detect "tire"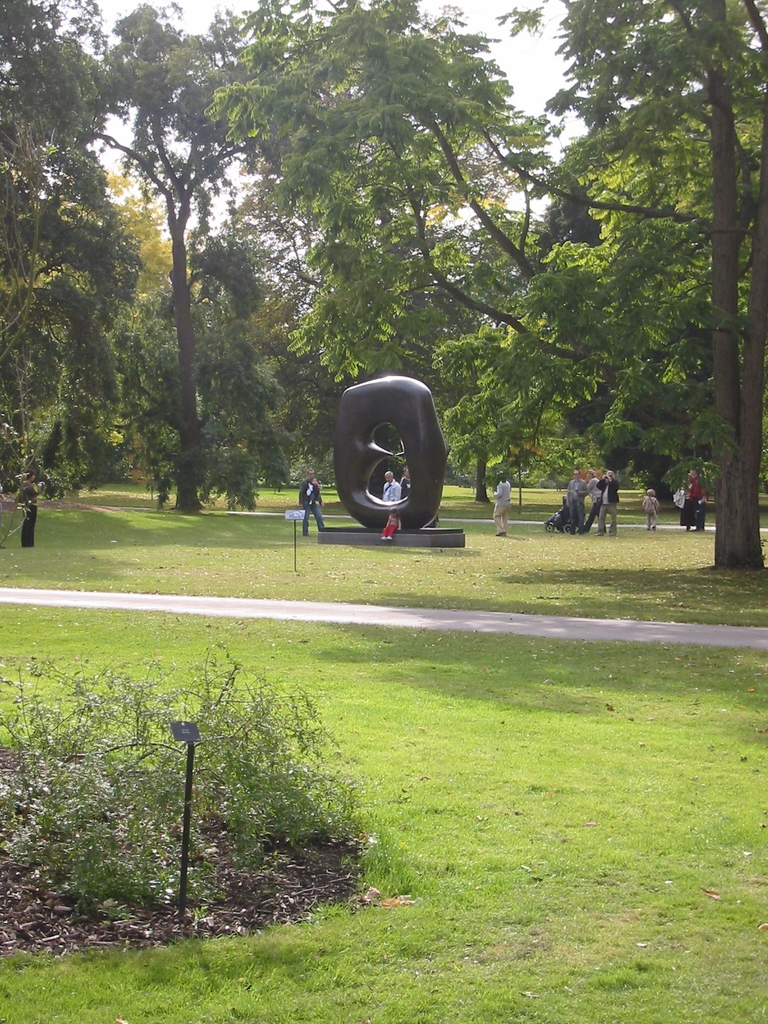
[543, 521, 557, 535]
